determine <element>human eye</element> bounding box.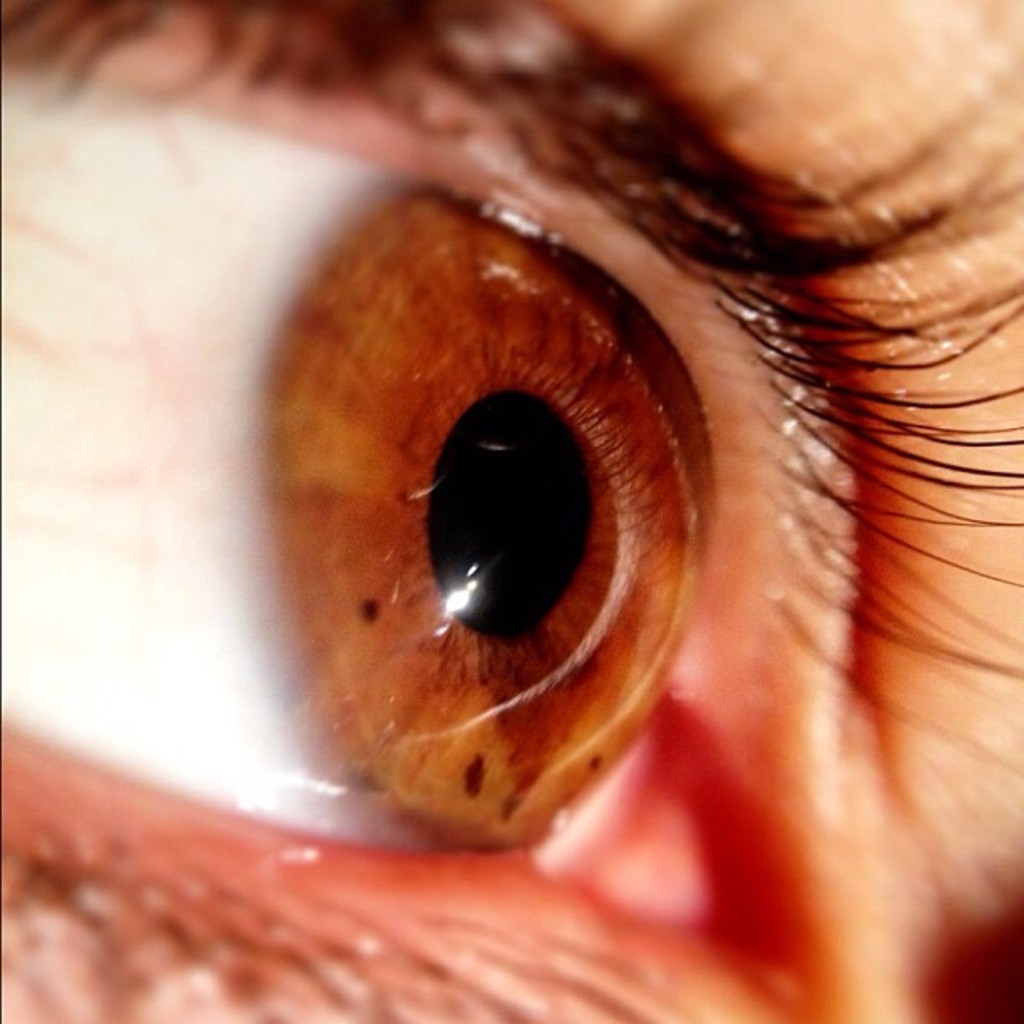
Determined: x1=0 y1=0 x2=1022 y2=1022.
